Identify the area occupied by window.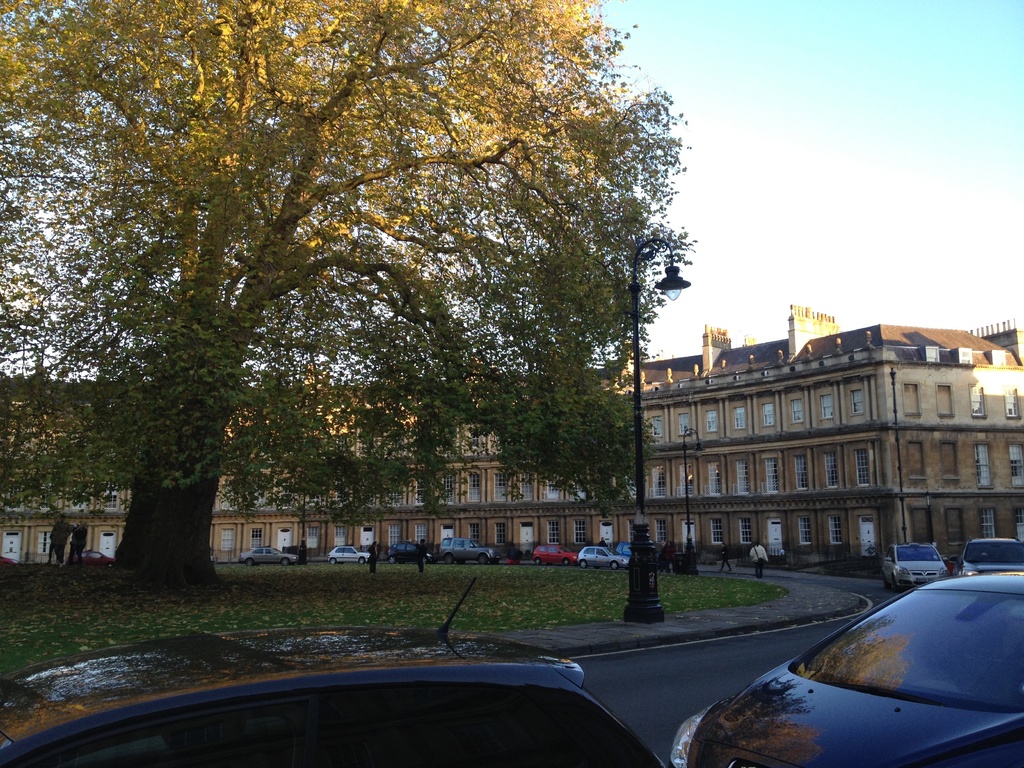
Area: bbox=(1006, 442, 1023, 485).
